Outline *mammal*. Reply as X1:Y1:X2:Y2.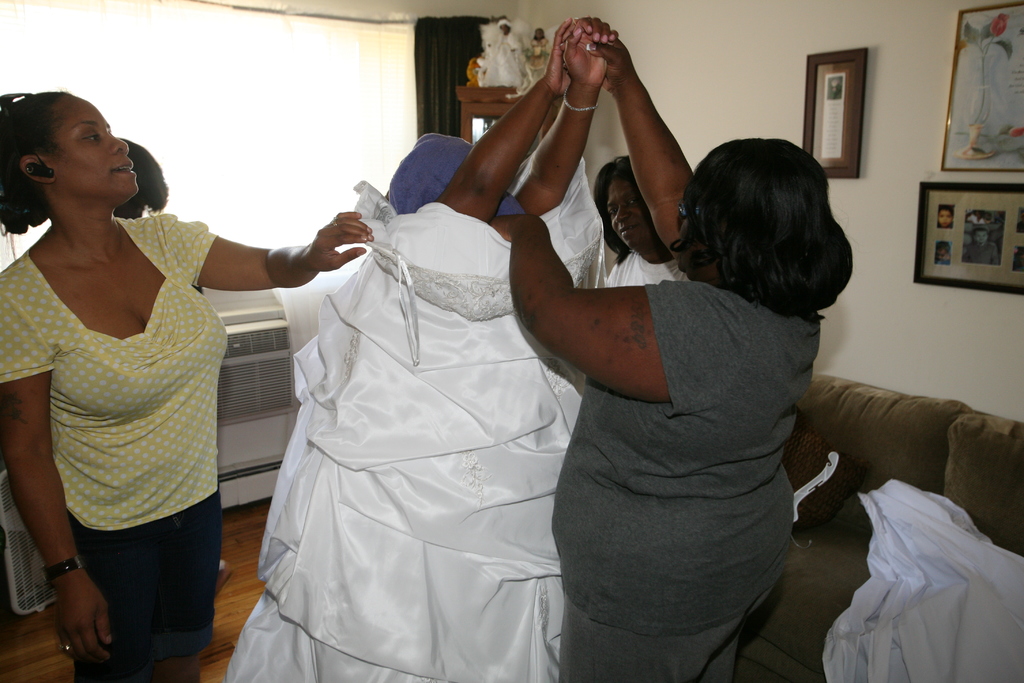
0:85:374:682.
